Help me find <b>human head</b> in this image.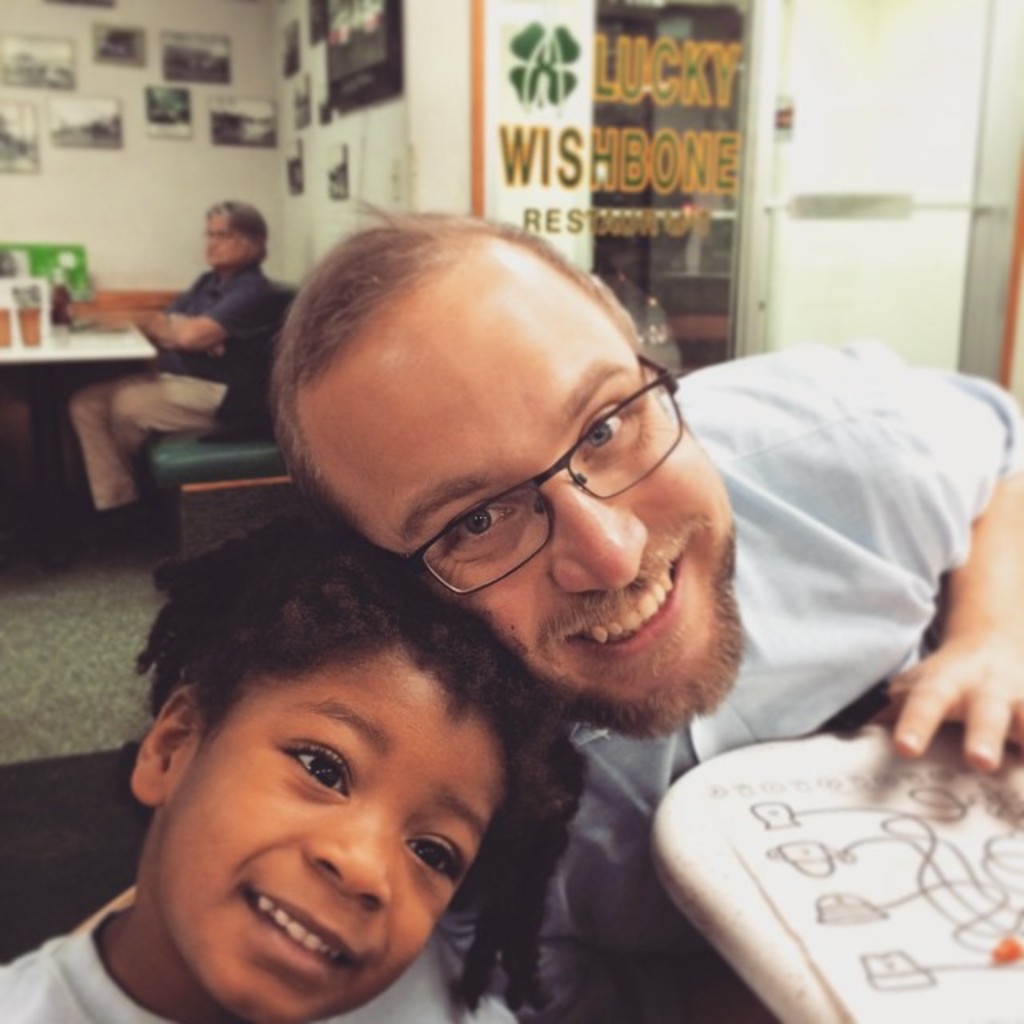
Found it: x1=203, y1=202, x2=264, y2=267.
